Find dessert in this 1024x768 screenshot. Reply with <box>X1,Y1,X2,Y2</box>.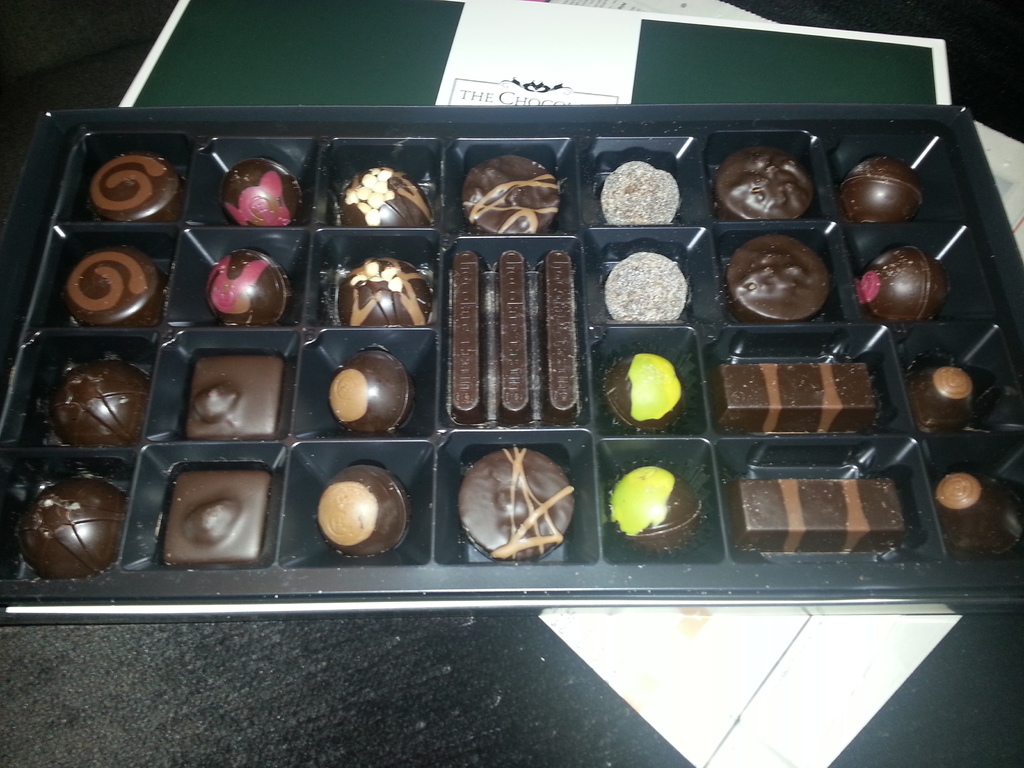
<box>318,464,412,558</box>.
